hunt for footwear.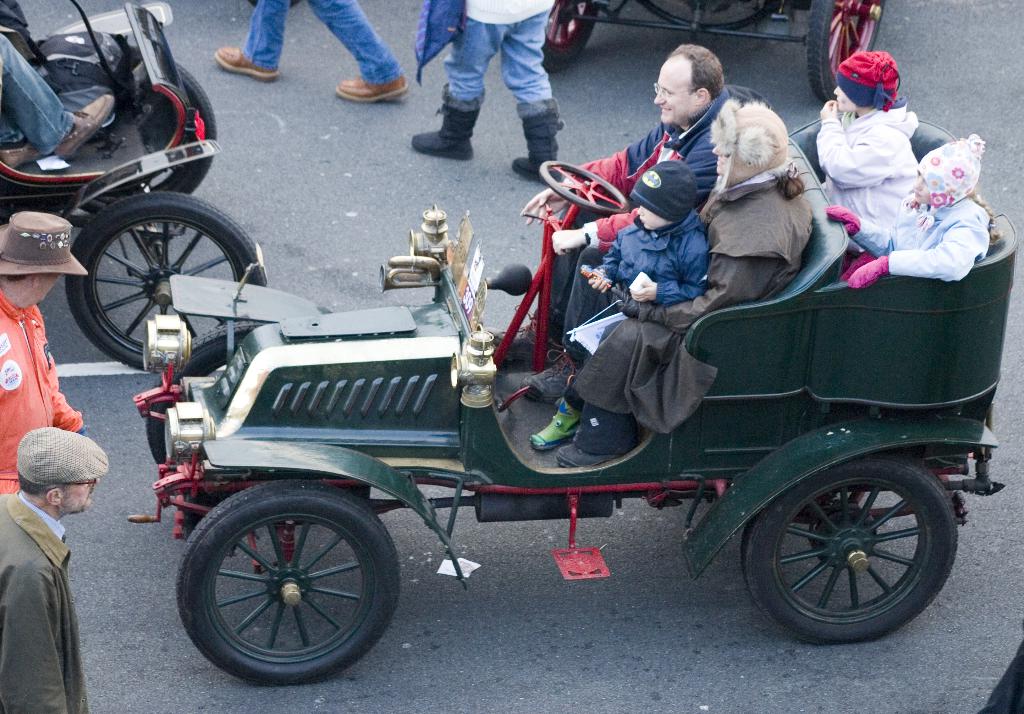
Hunted down at (x1=524, y1=352, x2=583, y2=402).
